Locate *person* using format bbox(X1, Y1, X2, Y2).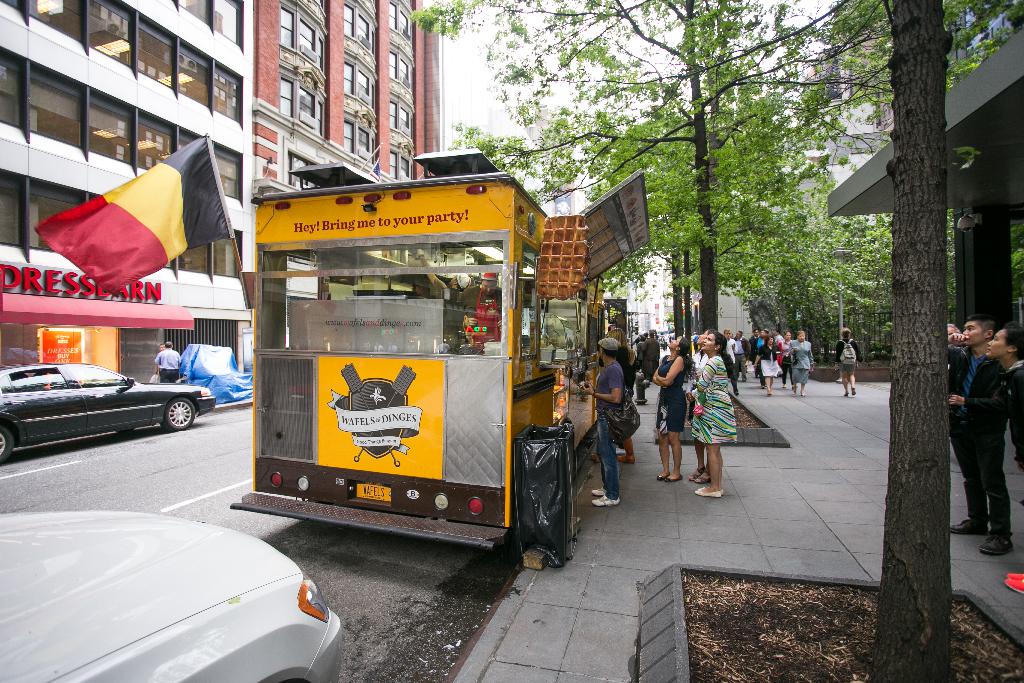
bbox(463, 272, 503, 349).
